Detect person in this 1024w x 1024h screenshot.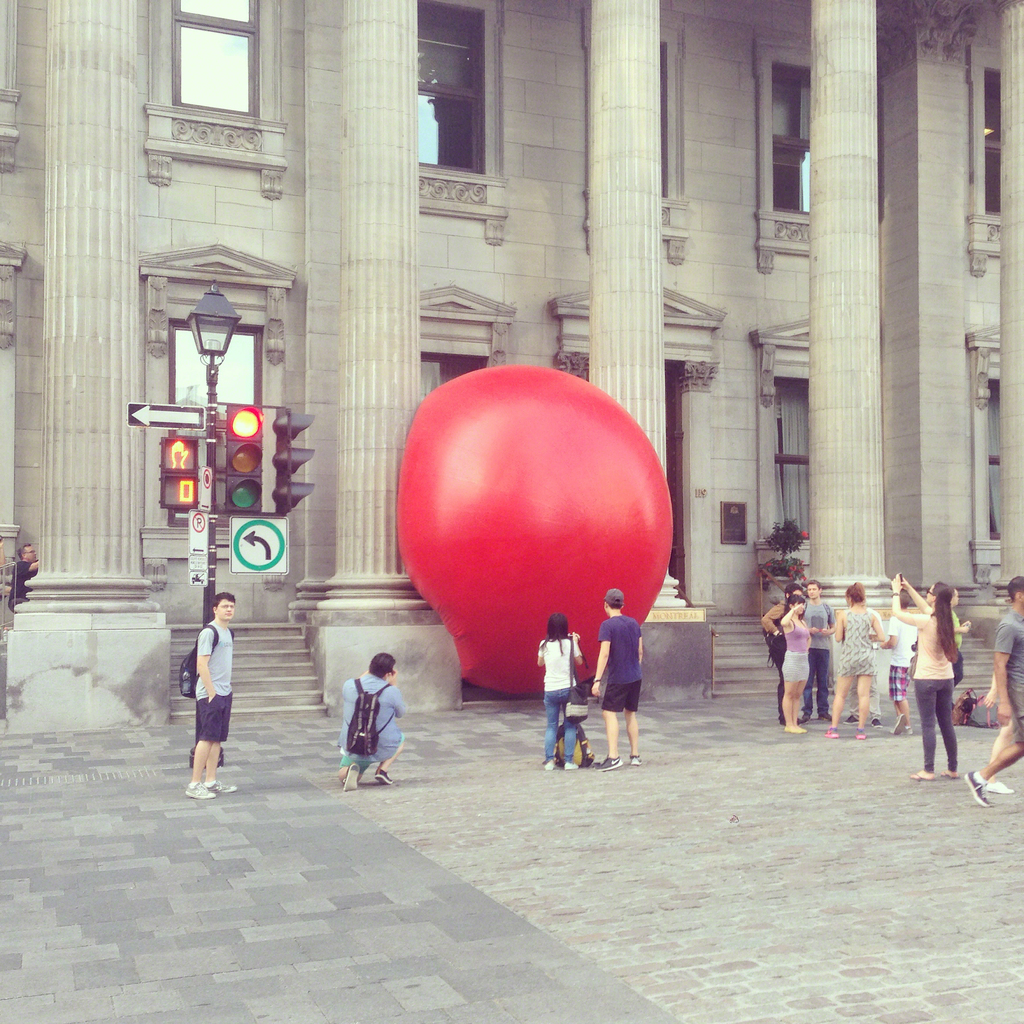
Detection: box(961, 575, 1023, 806).
